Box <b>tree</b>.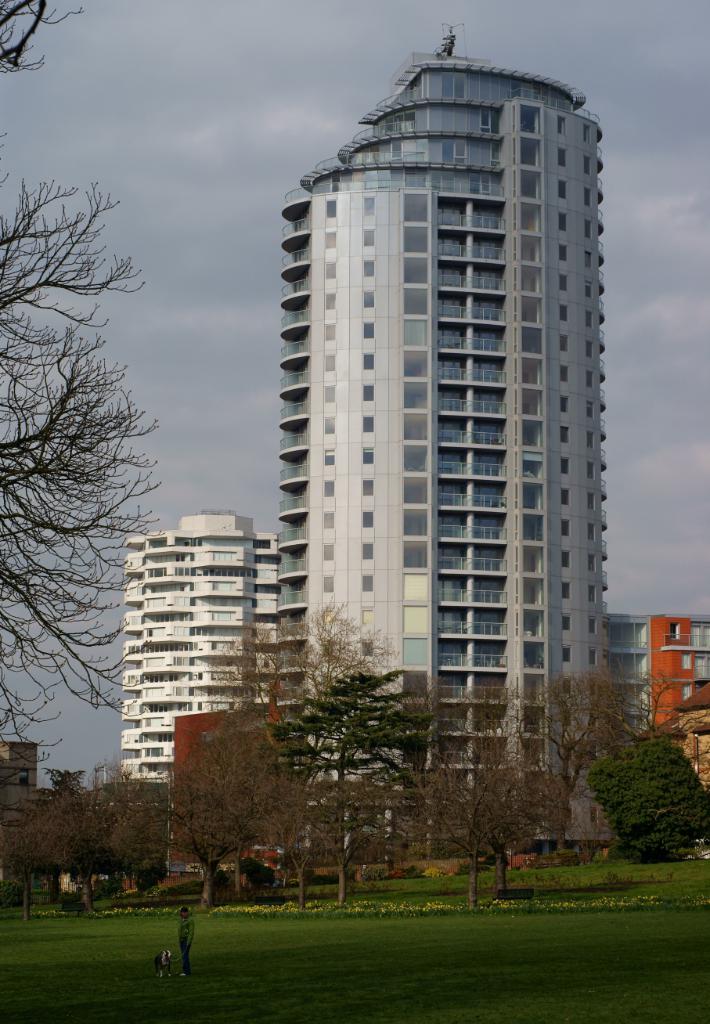
detection(0, 157, 154, 767).
